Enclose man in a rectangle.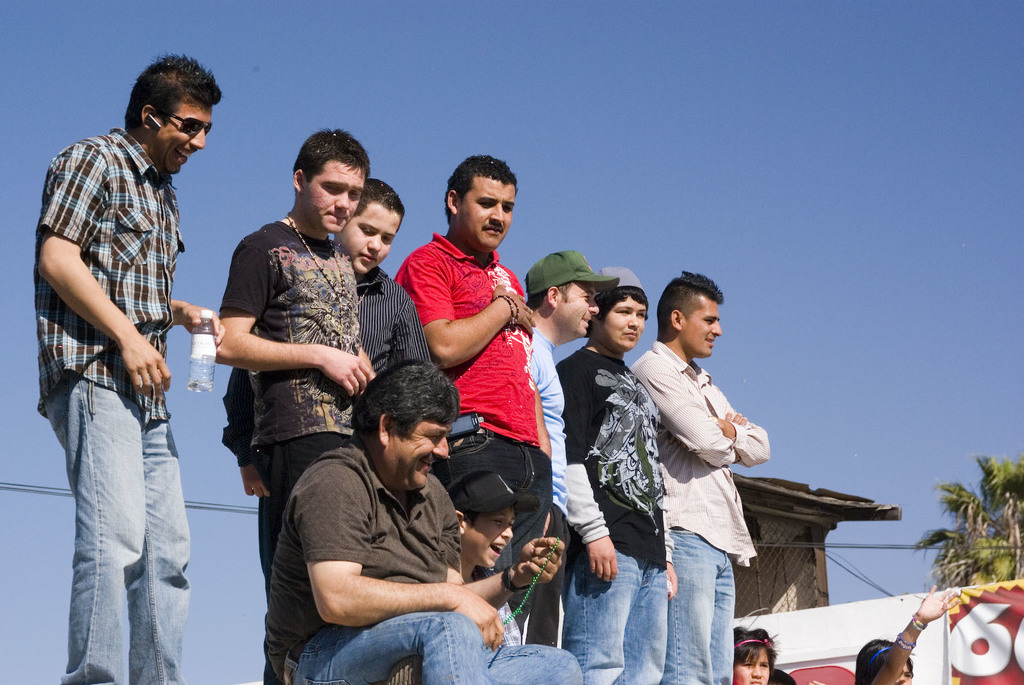
detection(521, 246, 623, 640).
